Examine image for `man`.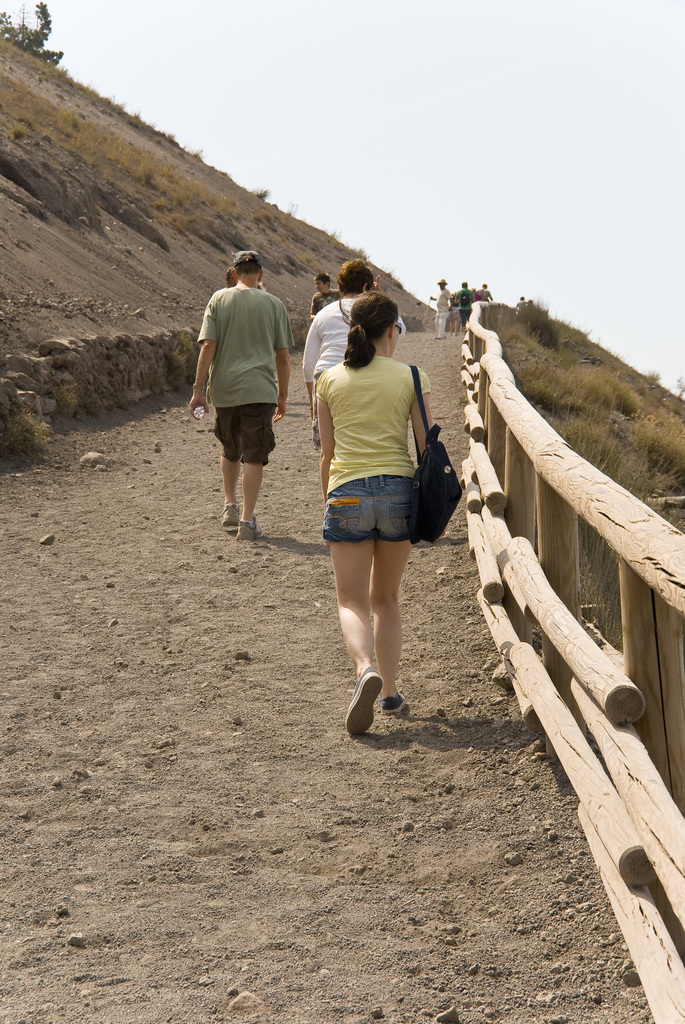
Examination result: 188/246/285/558.
